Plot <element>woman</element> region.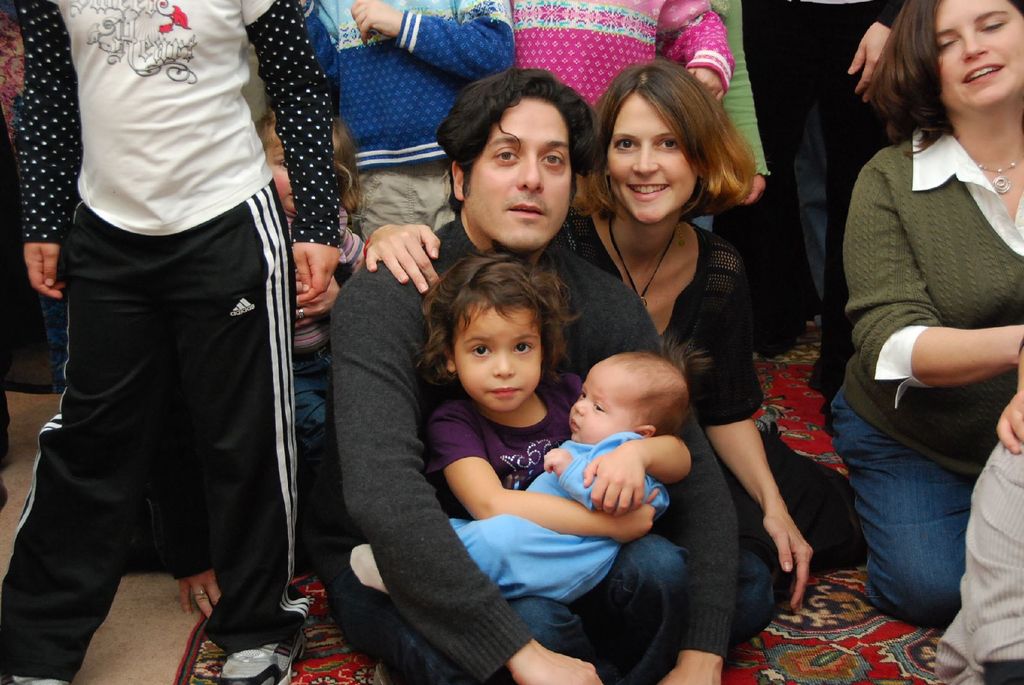
Plotted at crop(360, 71, 862, 618).
